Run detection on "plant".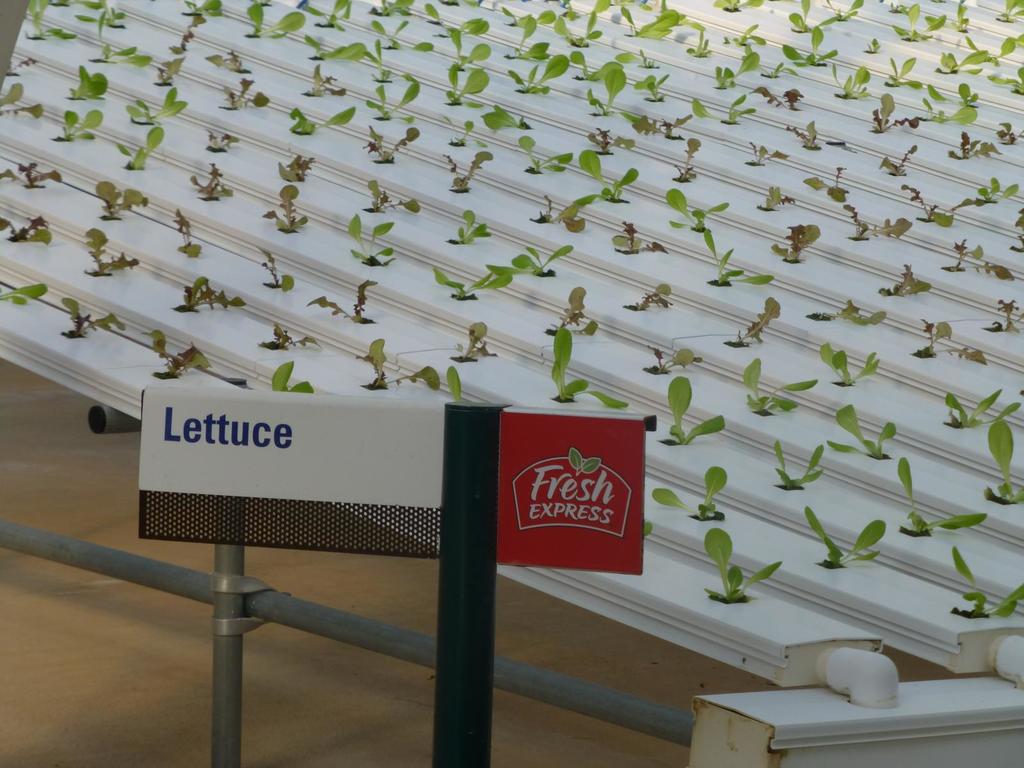
Result: {"left": 991, "top": 297, "right": 1023, "bottom": 329}.
